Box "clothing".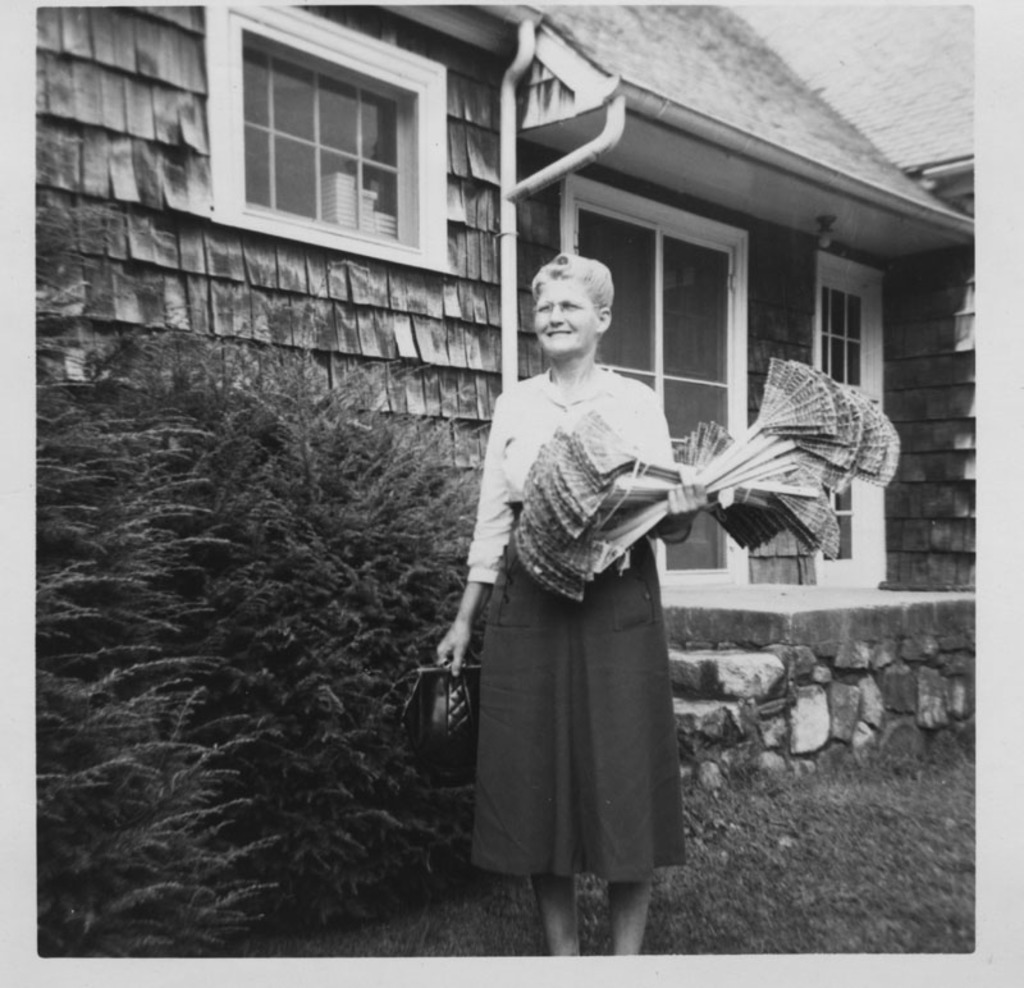
x1=463 y1=369 x2=682 y2=884.
